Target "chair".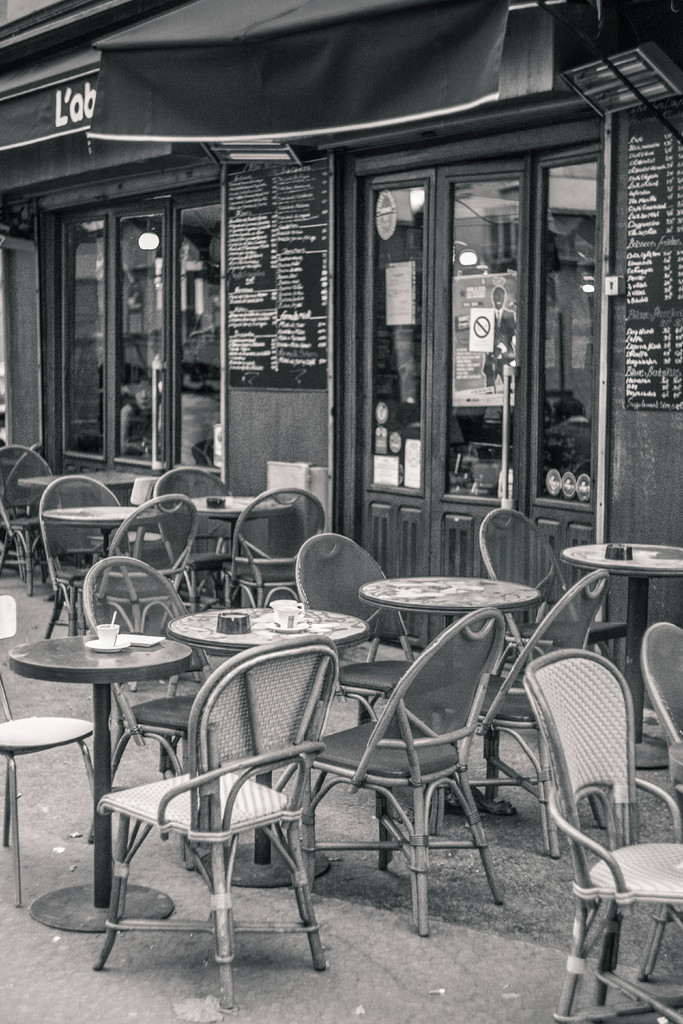
Target region: (521,648,682,1022).
